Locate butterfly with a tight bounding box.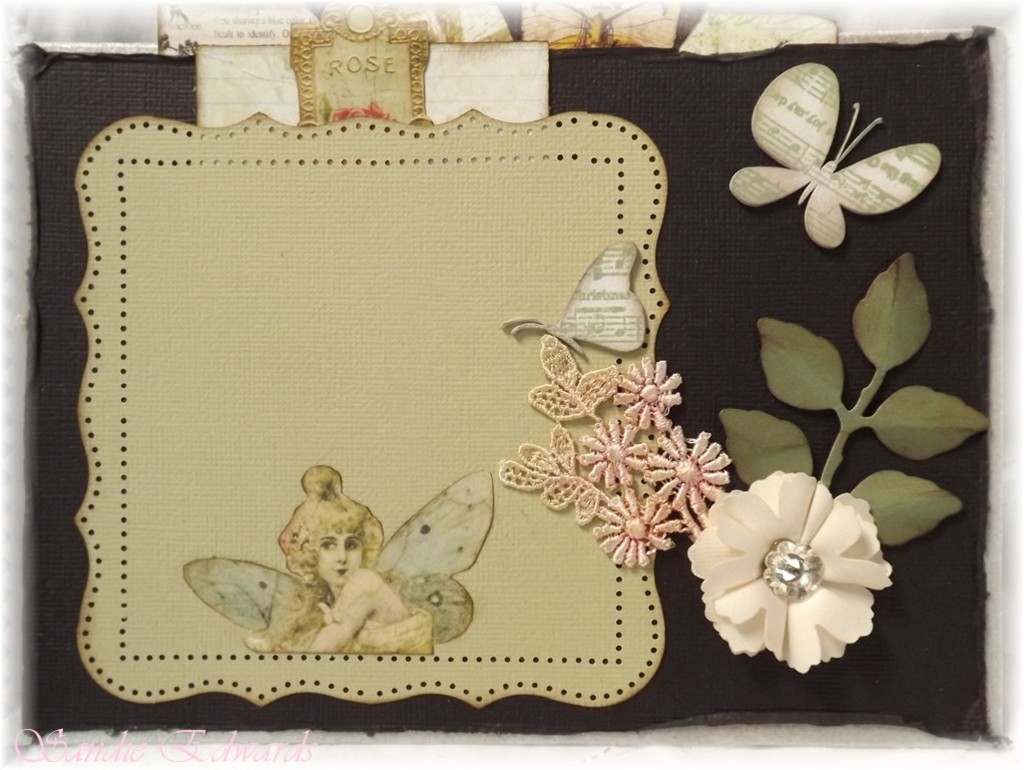
<region>505, 239, 643, 362</region>.
